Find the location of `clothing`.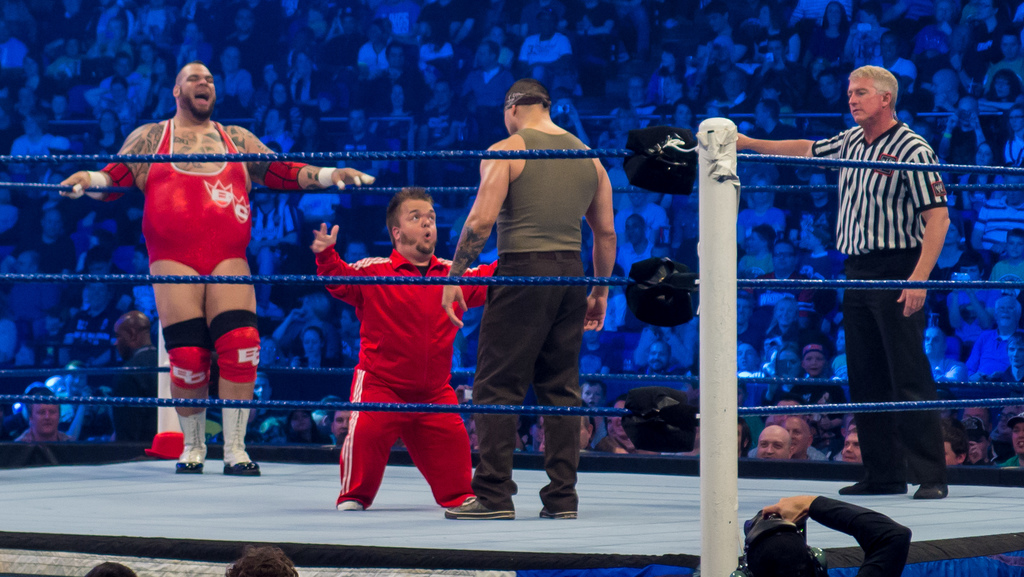
Location: bbox=[855, 118, 961, 492].
